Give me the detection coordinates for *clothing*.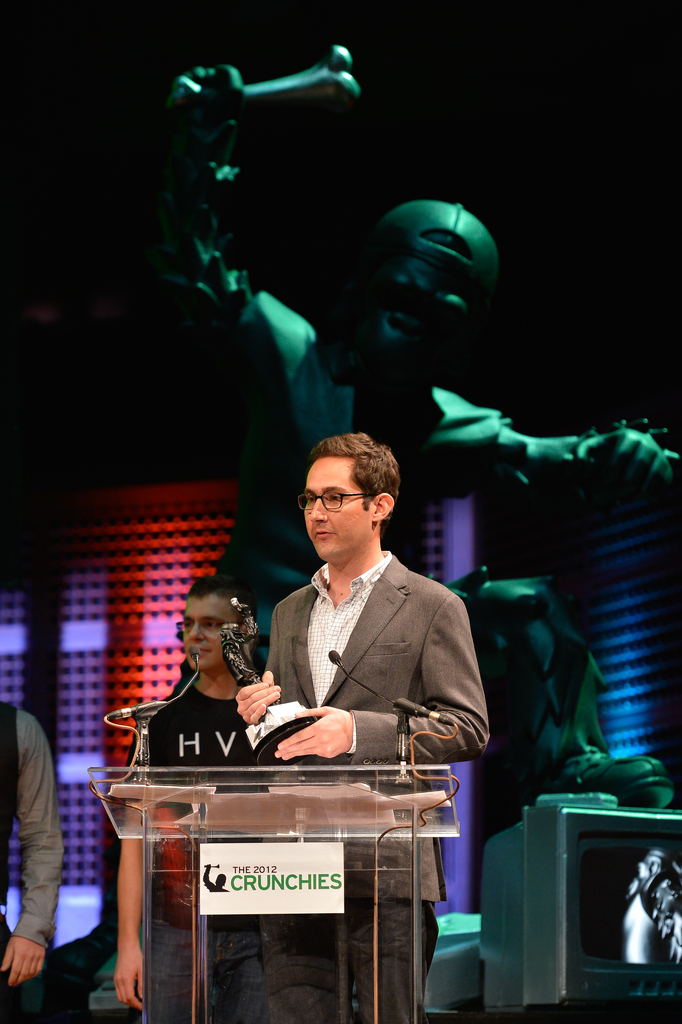
crop(180, 286, 616, 794).
